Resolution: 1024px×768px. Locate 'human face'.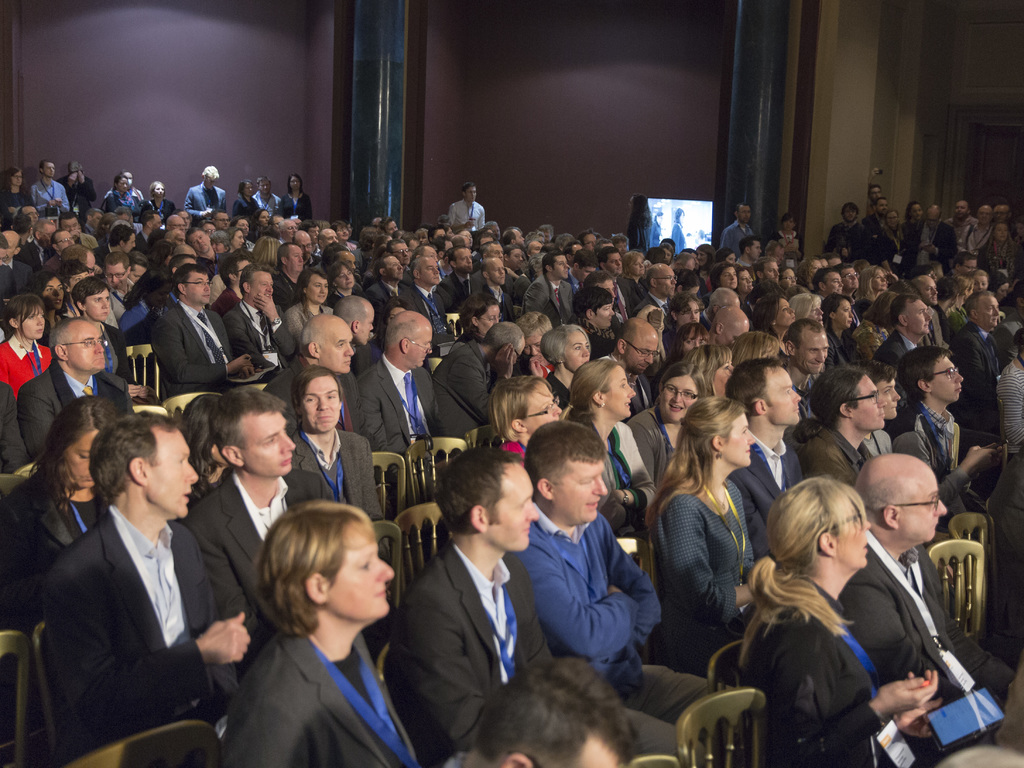
pyautogui.locateOnScreen(906, 298, 934, 337).
